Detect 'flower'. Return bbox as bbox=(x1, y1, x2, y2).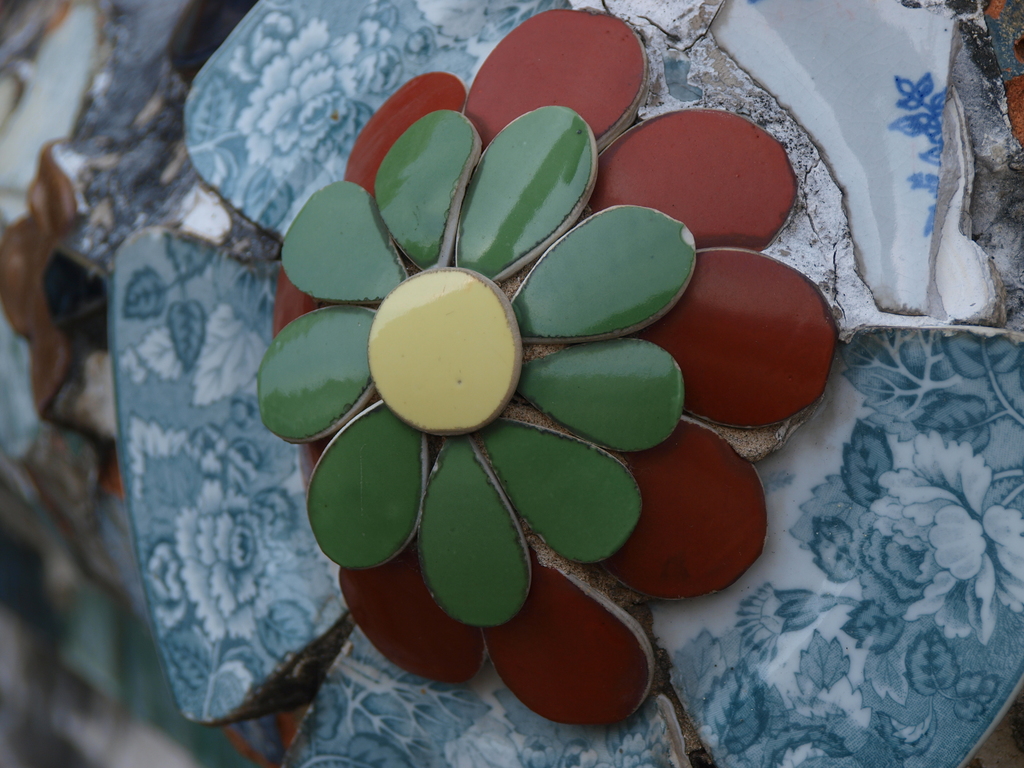
bbox=(256, 6, 842, 732).
